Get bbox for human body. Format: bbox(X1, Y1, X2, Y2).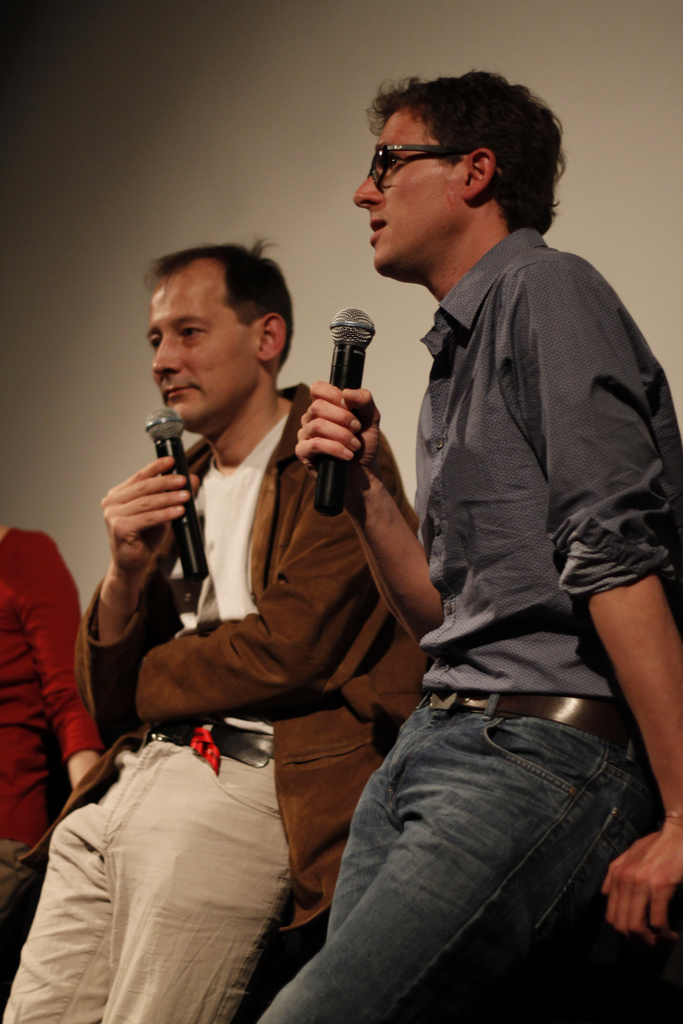
bbox(85, 244, 416, 979).
